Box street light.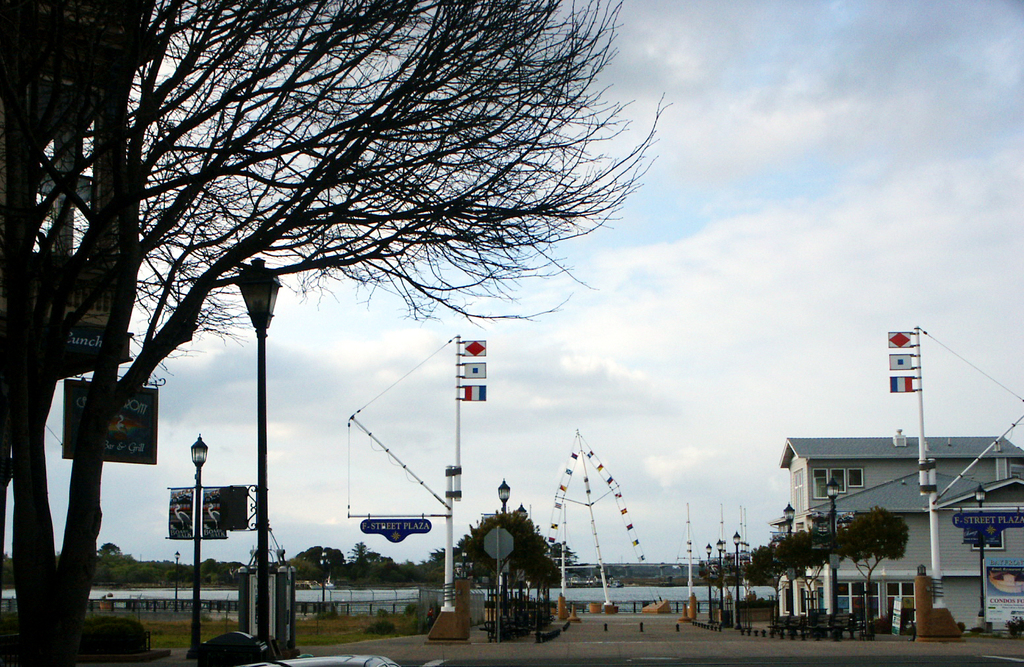
{"left": 317, "top": 550, "right": 331, "bottom": 613}.
